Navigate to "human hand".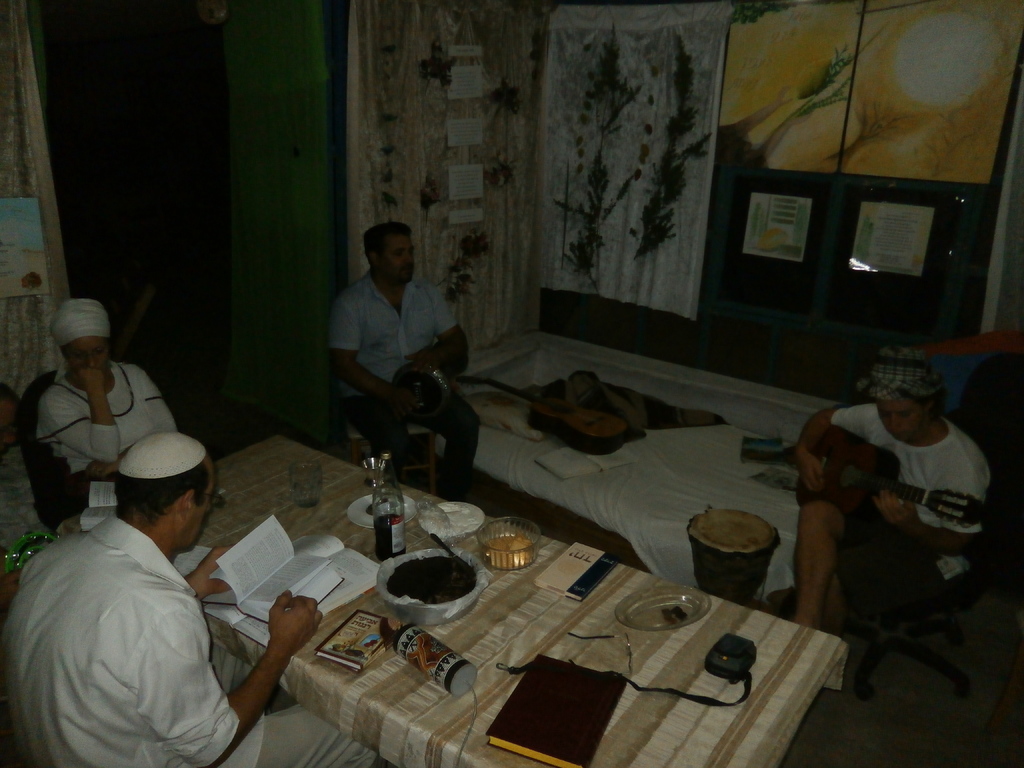
Navigation target: region(388, 387, 415, 416).
